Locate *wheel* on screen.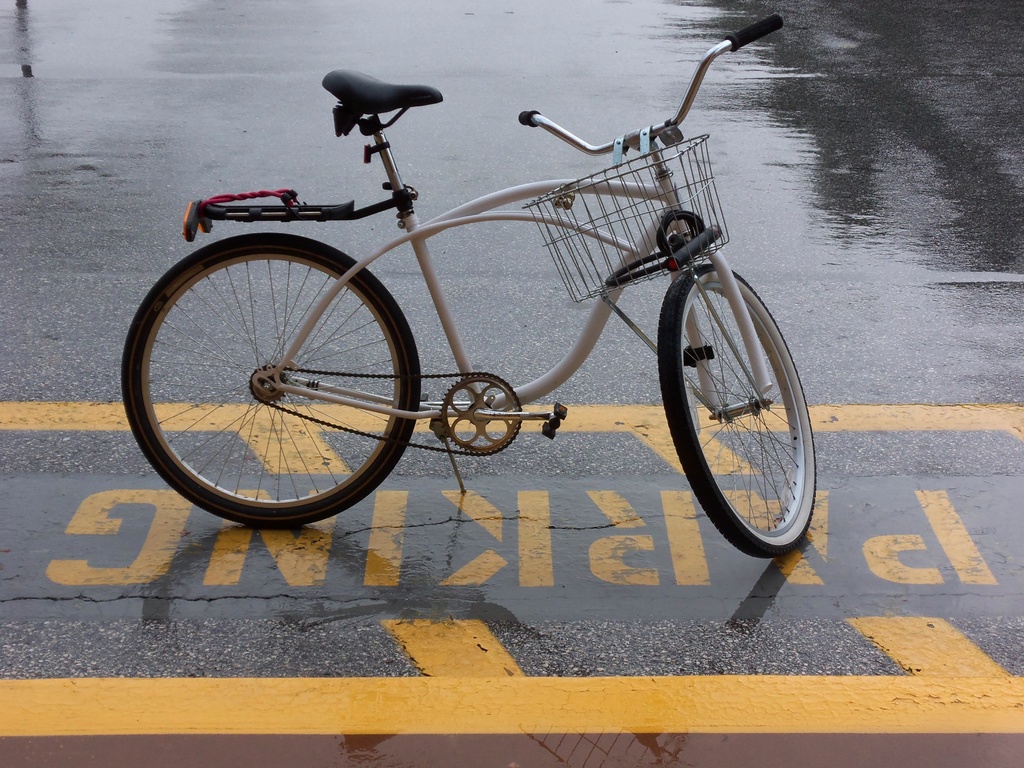
On screen at 134 223 417 523.
